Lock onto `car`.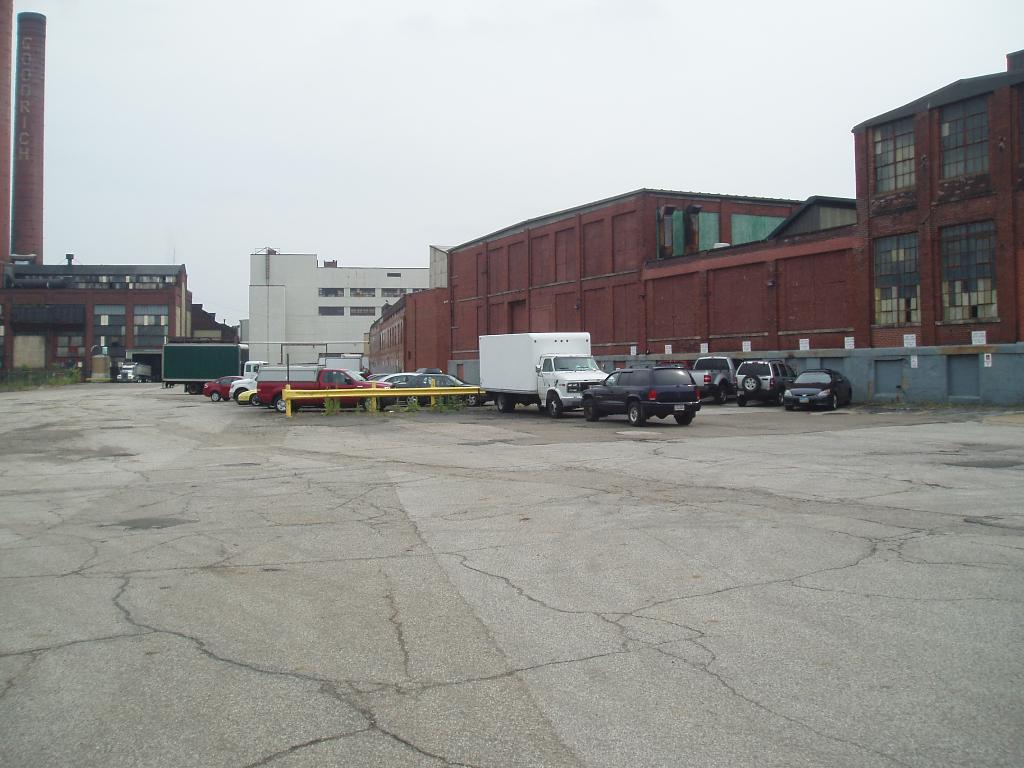
Locked: [735,353,787,403].
